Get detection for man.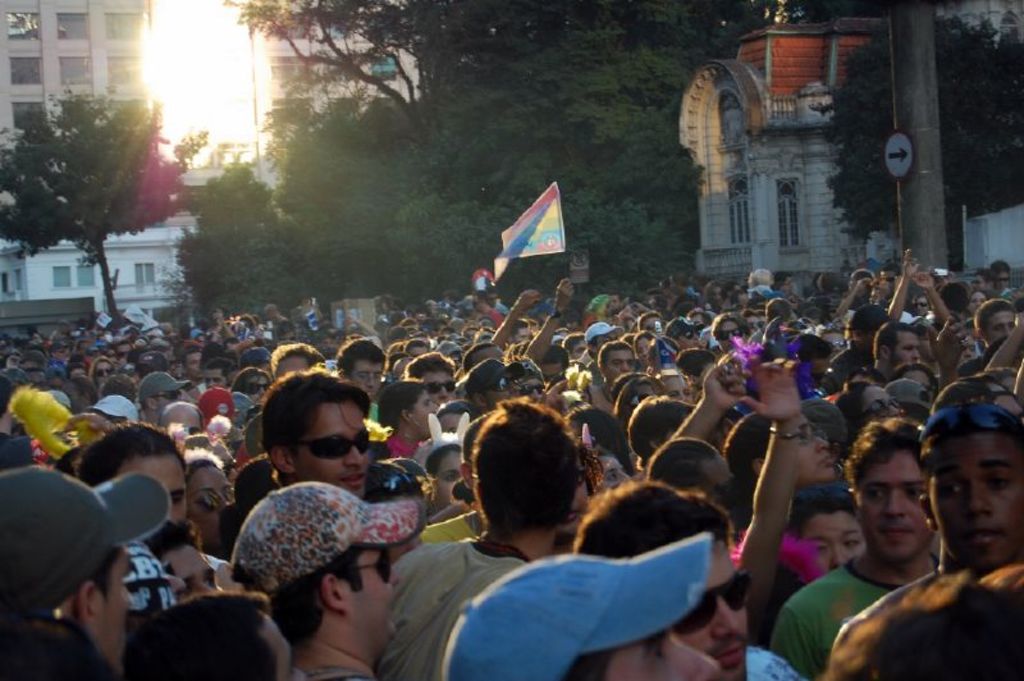
Detection: (795, 410, 984, 666).
